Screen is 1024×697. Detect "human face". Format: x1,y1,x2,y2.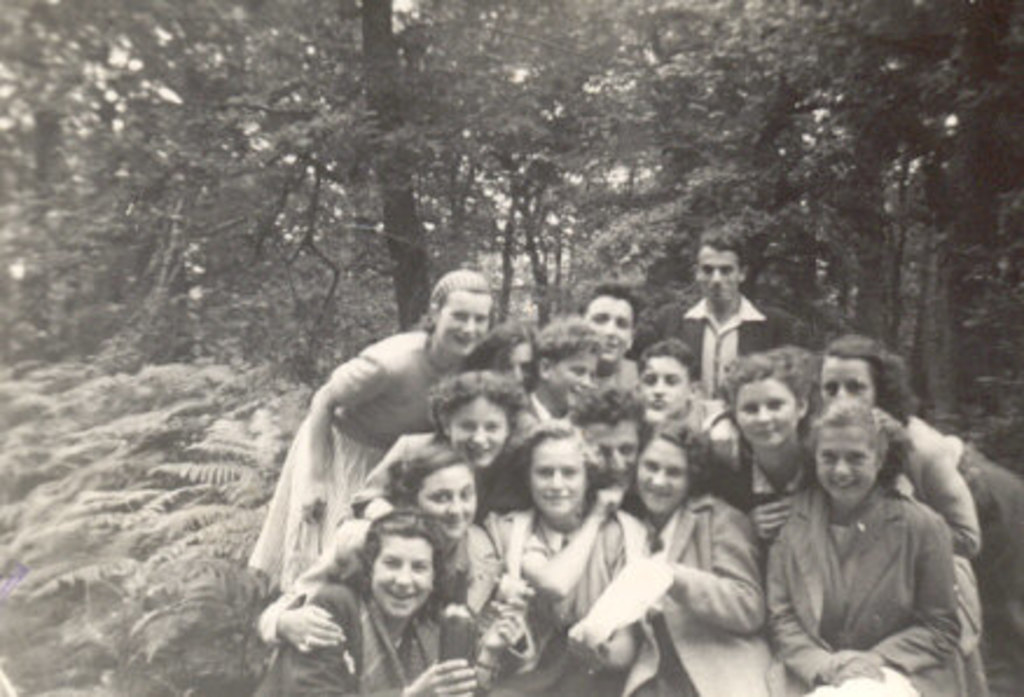
694,250,741,313.
